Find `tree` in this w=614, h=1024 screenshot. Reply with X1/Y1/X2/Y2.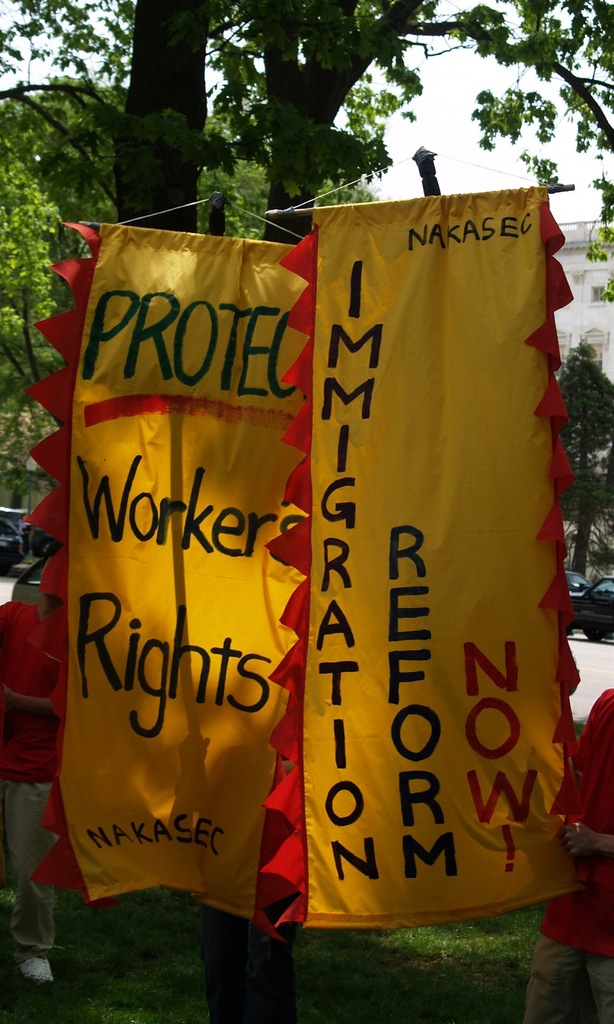
17/0/613/269.
